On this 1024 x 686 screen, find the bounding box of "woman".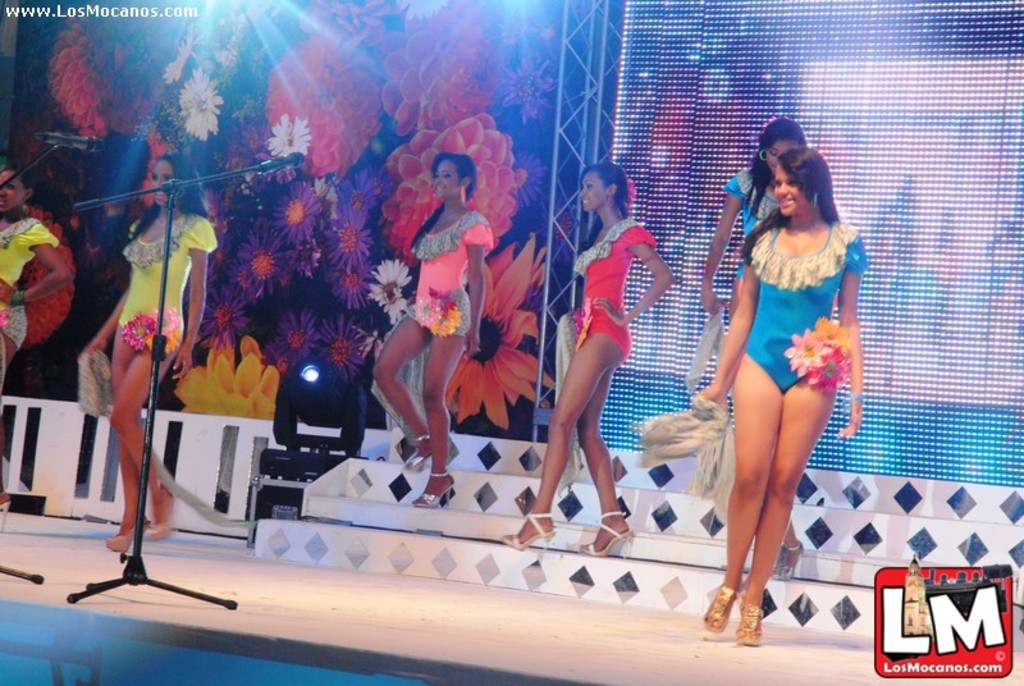
Bounding box: [left=79, top=148, right=220, bottom=557].
